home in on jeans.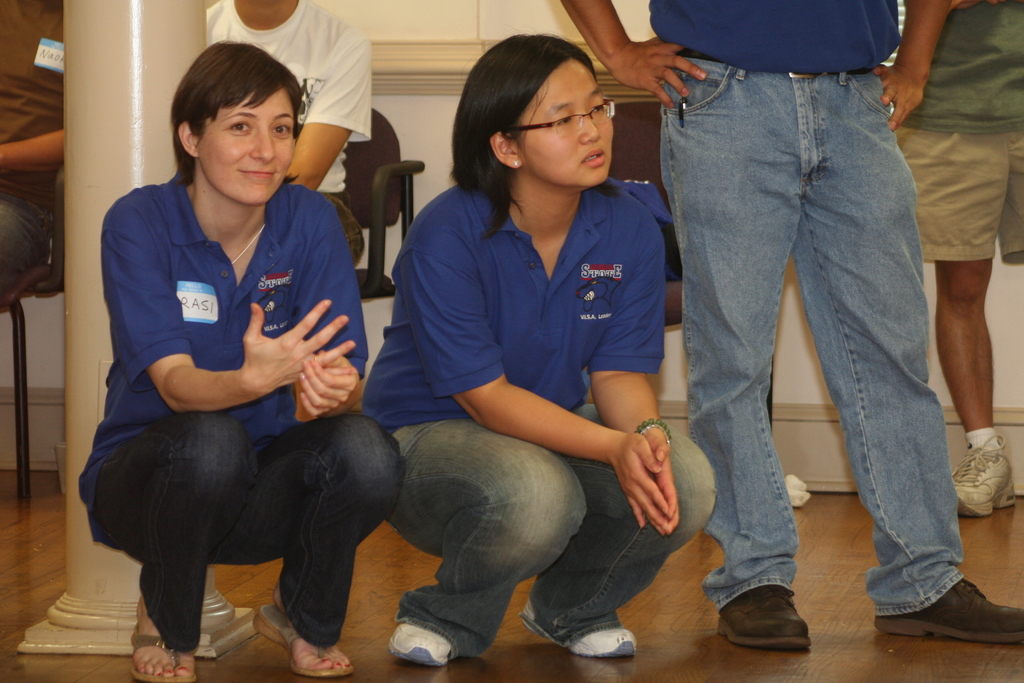
Homed in at (x1=385, y1=412, x2=717, y2=662).
